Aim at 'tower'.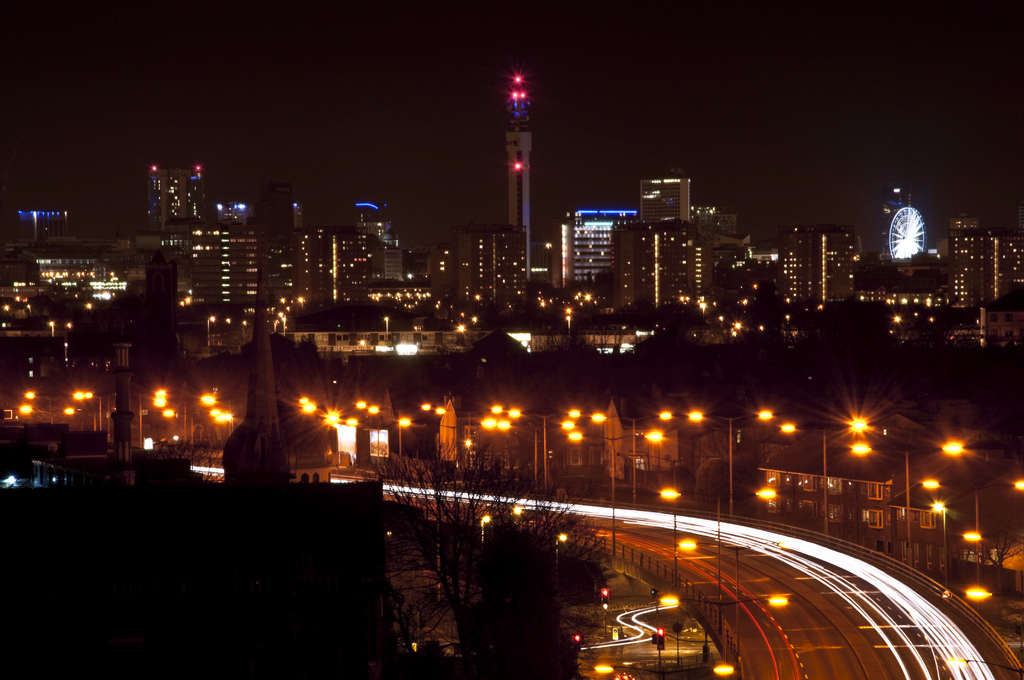
Aimed at box=[641, 170, 692, 219].
